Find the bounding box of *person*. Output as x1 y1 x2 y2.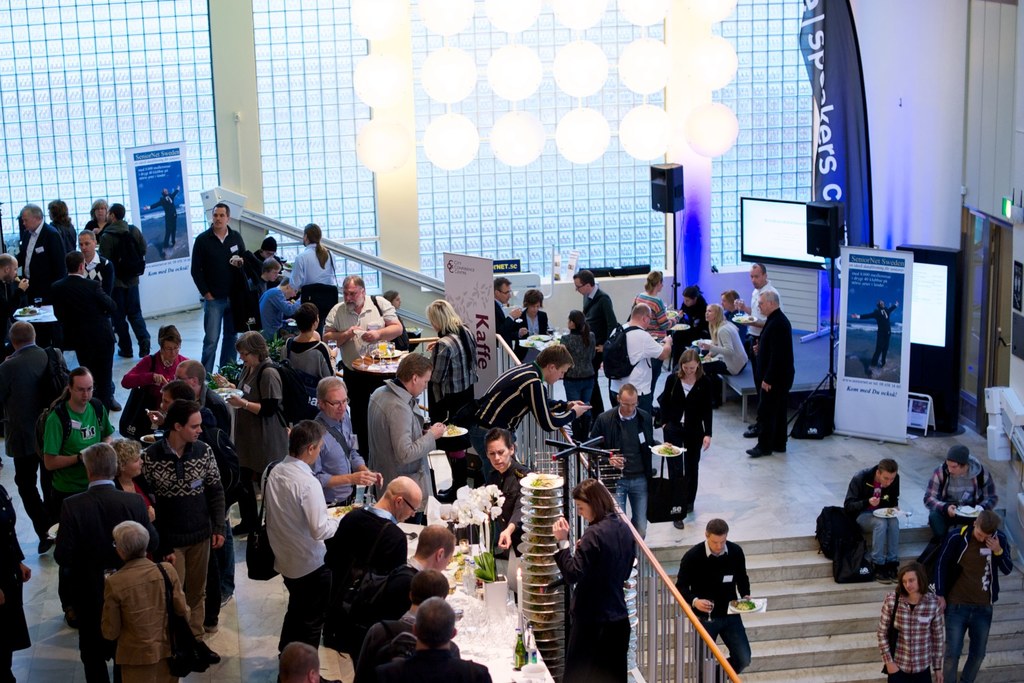
514 284 557 362.
